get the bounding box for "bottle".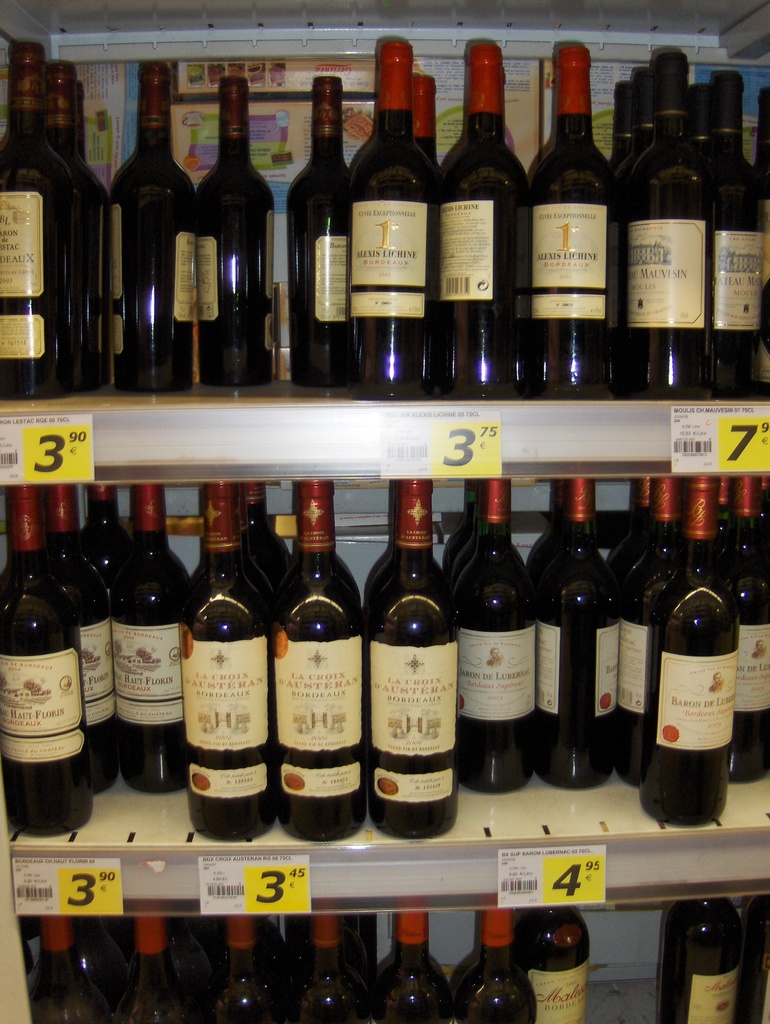
BBox(293, 903, 365, 1023).
